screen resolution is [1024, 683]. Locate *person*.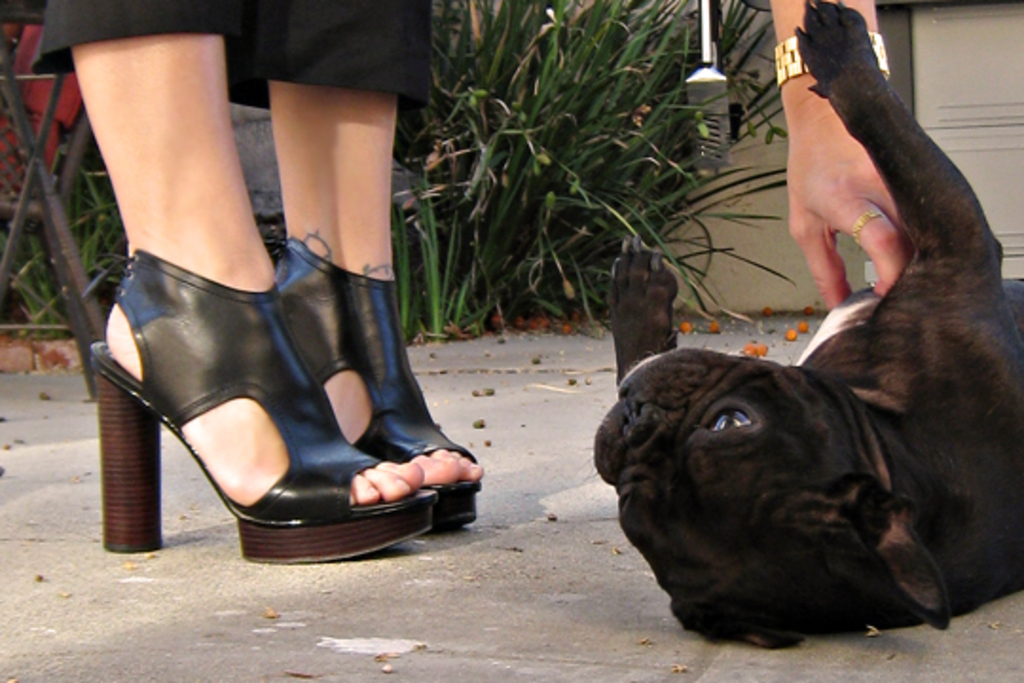
pyautogui.locateOnScreen(34, 0, 482, 567).
